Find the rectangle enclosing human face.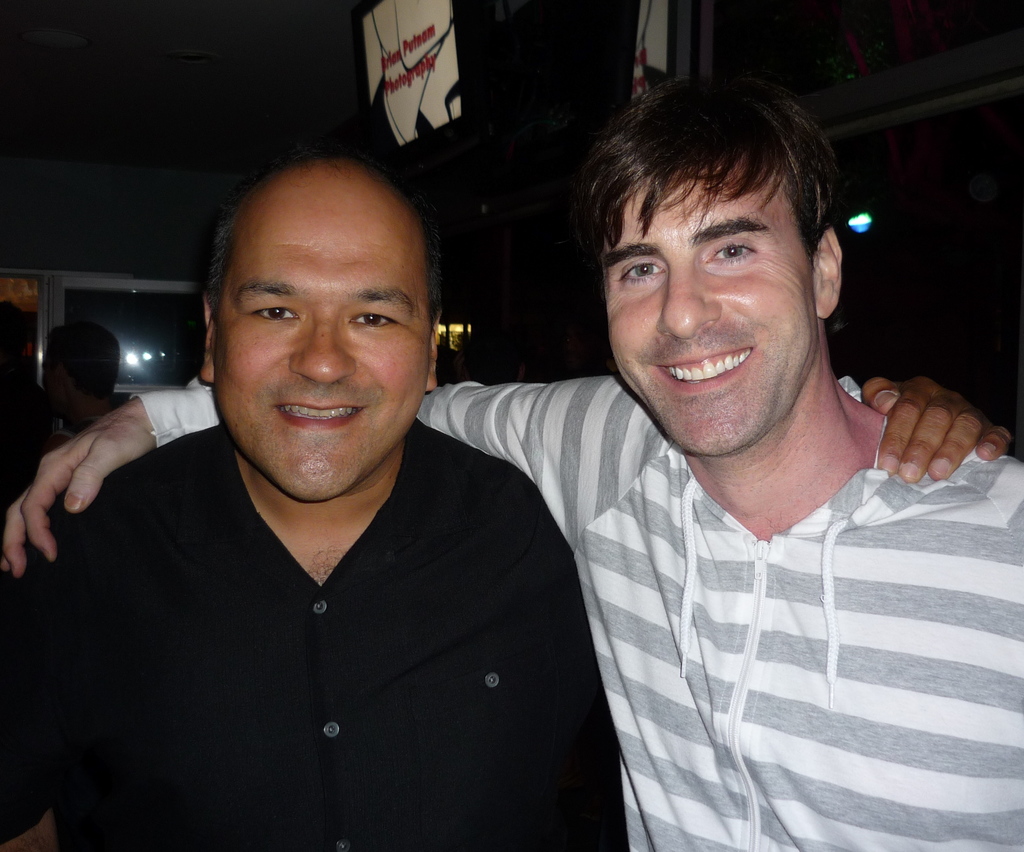
<box>604,188,812,443</box>.
